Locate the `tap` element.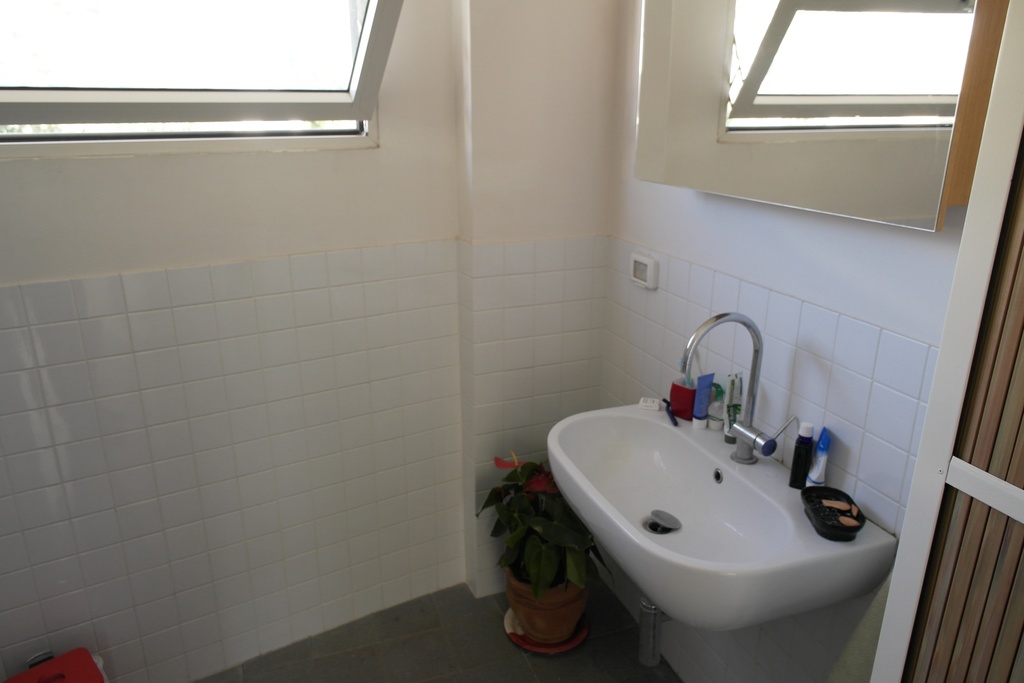
Element bbox: l=683, t=314, r=793, b=463.
